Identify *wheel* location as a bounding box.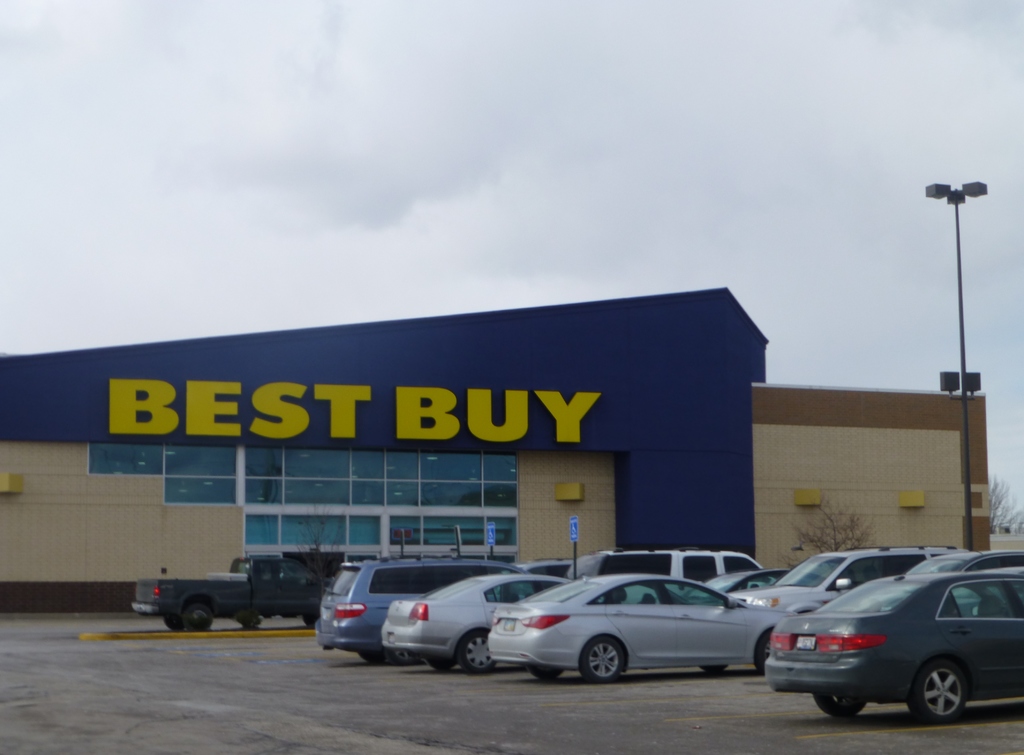
region(703, 669, 730, 674).
